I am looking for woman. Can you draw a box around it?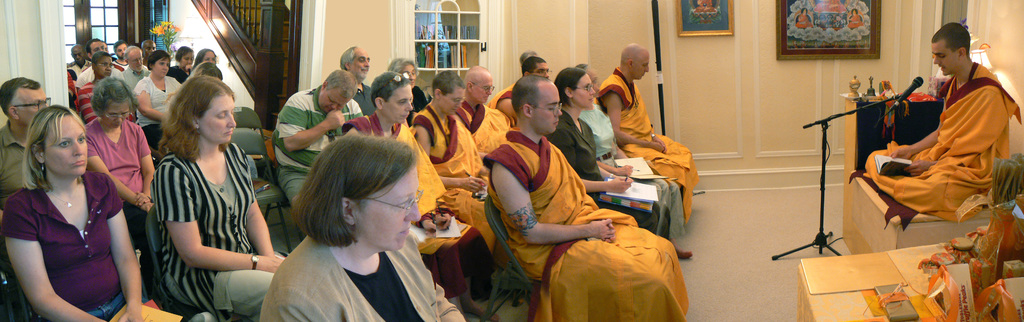
Sure, the bounding box is box=[385, 58, 428, 115].
